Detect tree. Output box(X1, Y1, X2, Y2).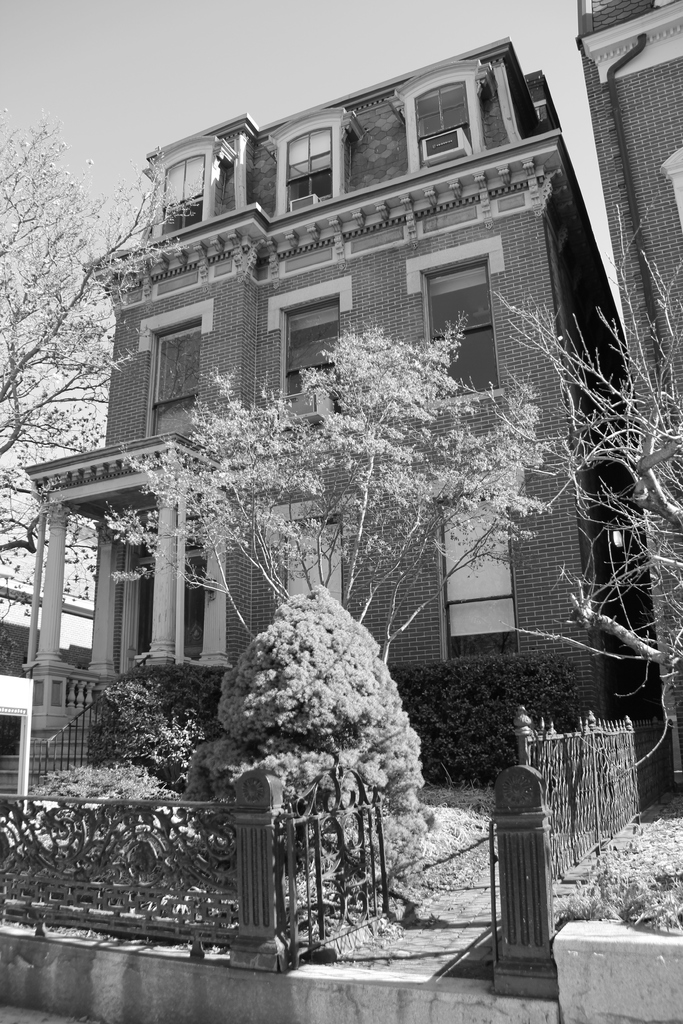
box(0, 107, 198, 623).
